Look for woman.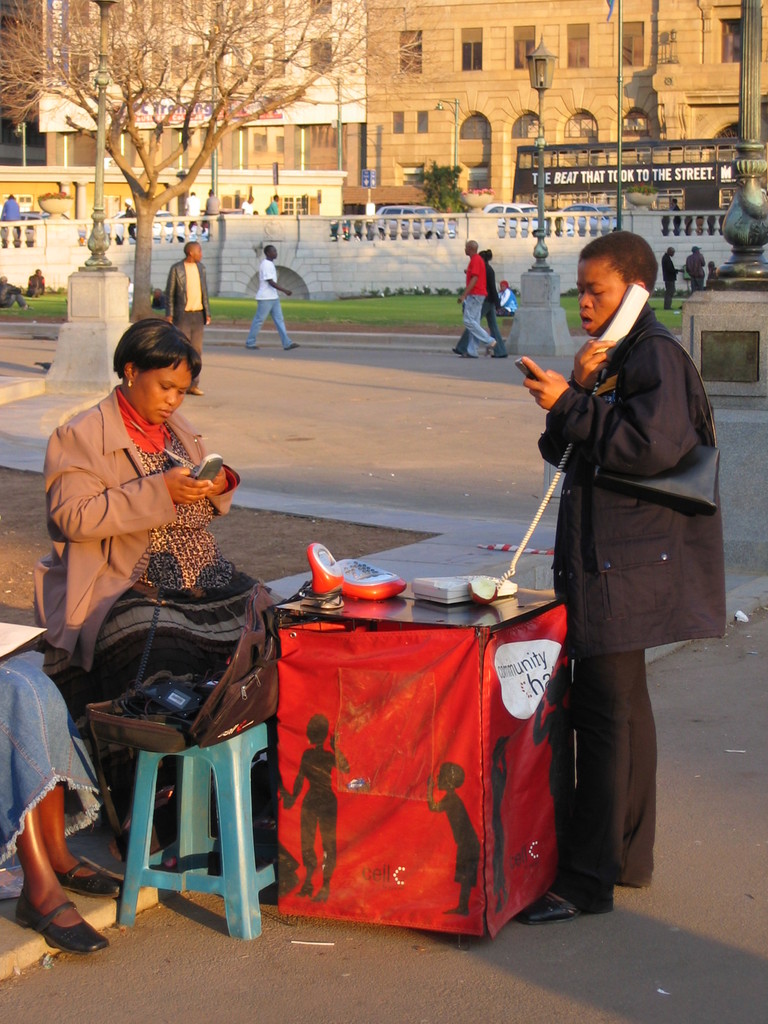
Found: (x1=452, y1=248, x2=508, y2=358).
